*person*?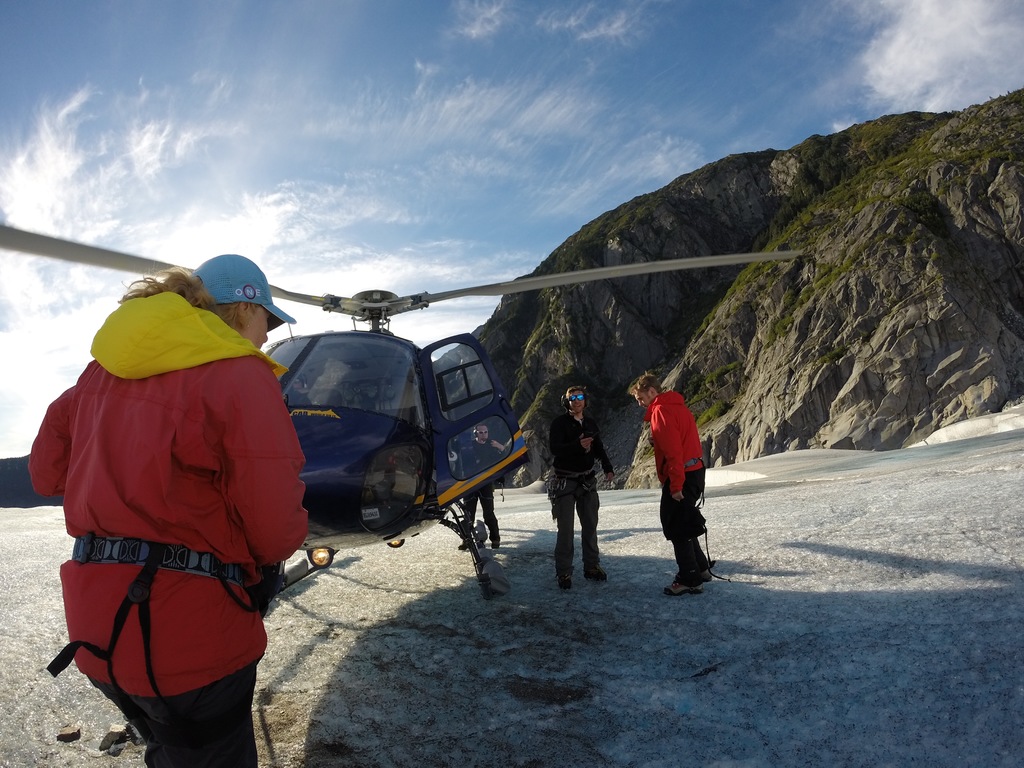
(left=456, top=417, right=507, bottom=553)
